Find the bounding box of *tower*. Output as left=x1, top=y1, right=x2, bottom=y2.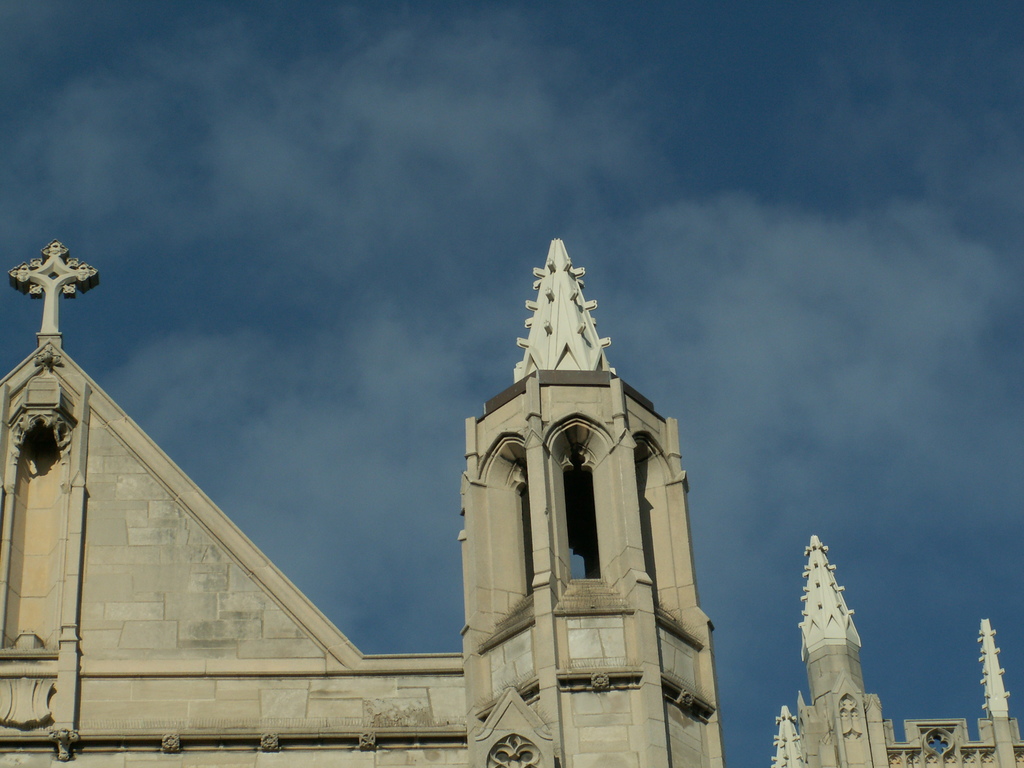
left=779, top=529, right=895, bottom=767.
